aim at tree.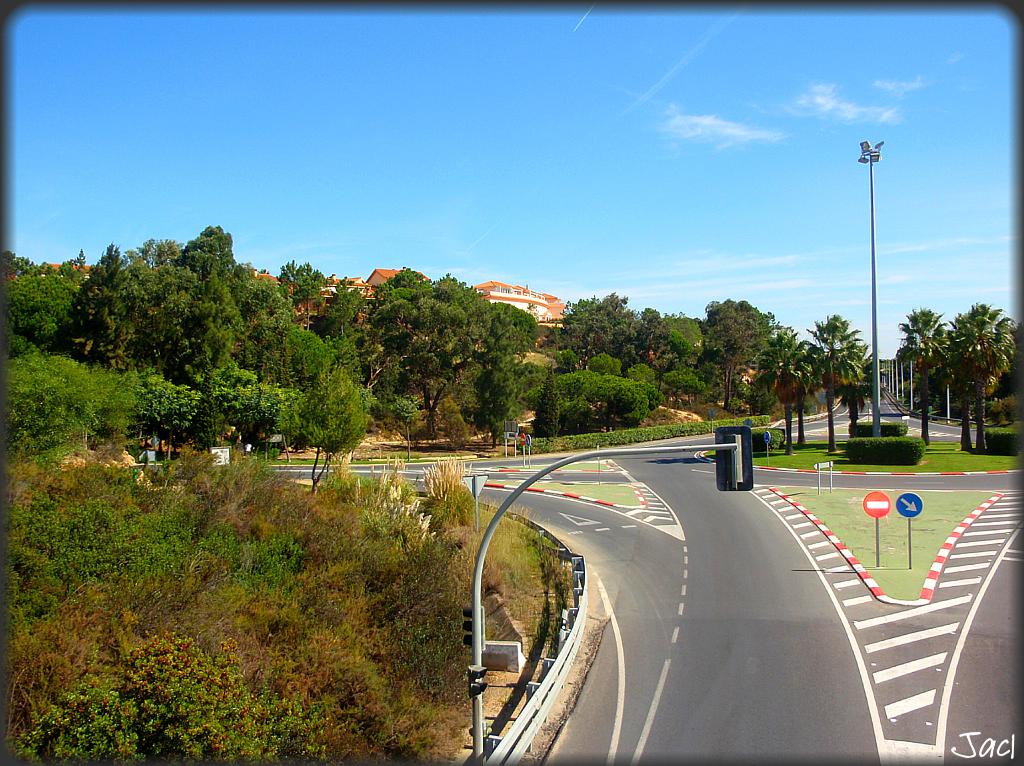
Aimed at (left=896, top=307, right=941, bottom=442).
